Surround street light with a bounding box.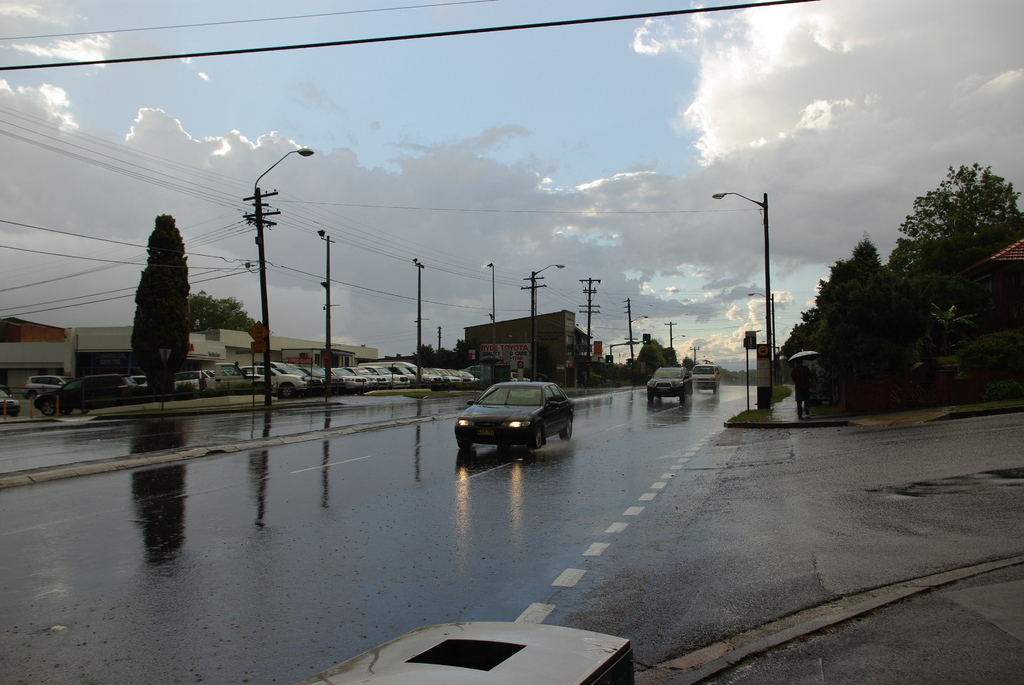
l=625, t=311, r=647, b=369.
